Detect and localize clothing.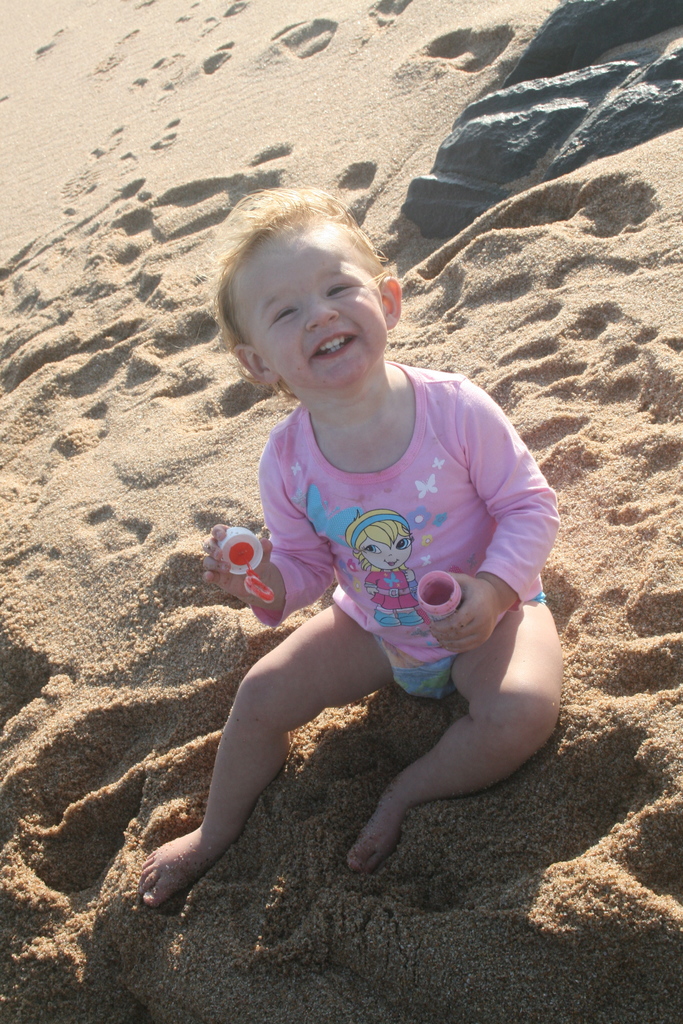
Localized at pyautogui.locateOnScreen(236, 358, 545, 773).
